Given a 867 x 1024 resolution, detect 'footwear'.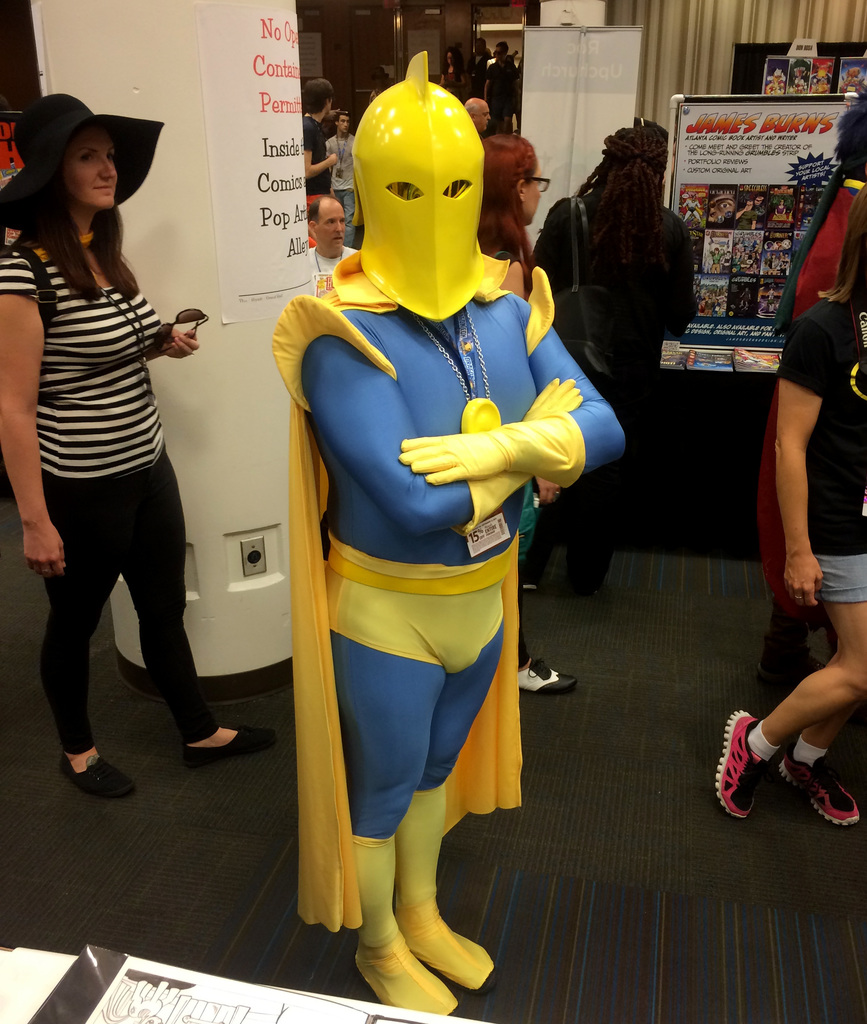
[left=58, top=749, right=134, bottom=798].
